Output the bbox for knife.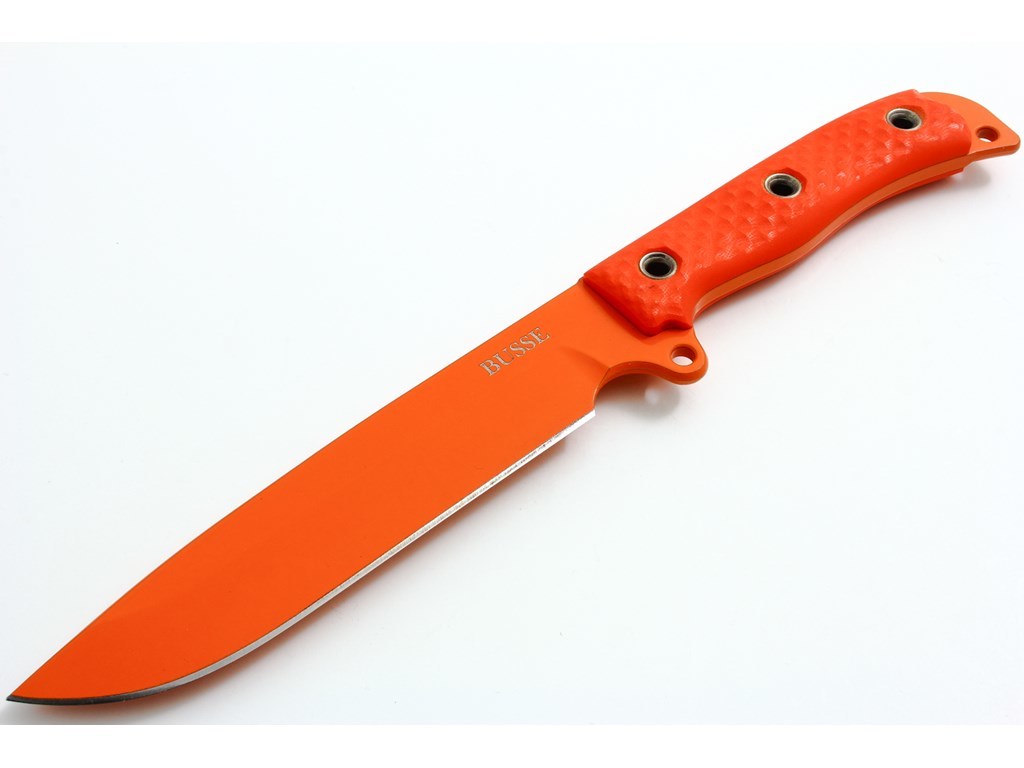
bbox=[3, 86, 1020, 708].
